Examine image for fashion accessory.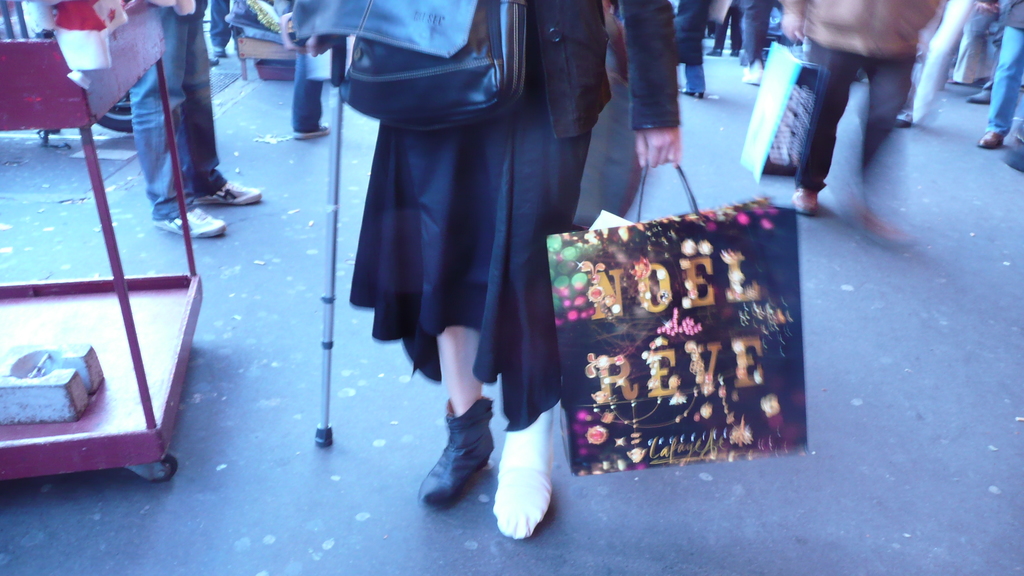
Examination result: rect(349, 0, 523, 128).
